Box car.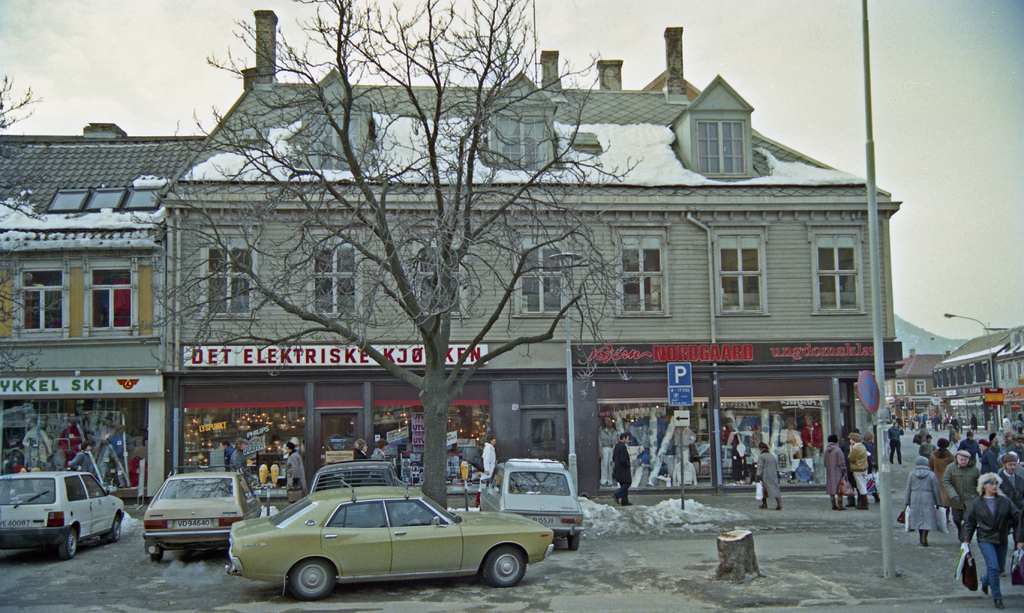
box(143, 471, 262, 556).
